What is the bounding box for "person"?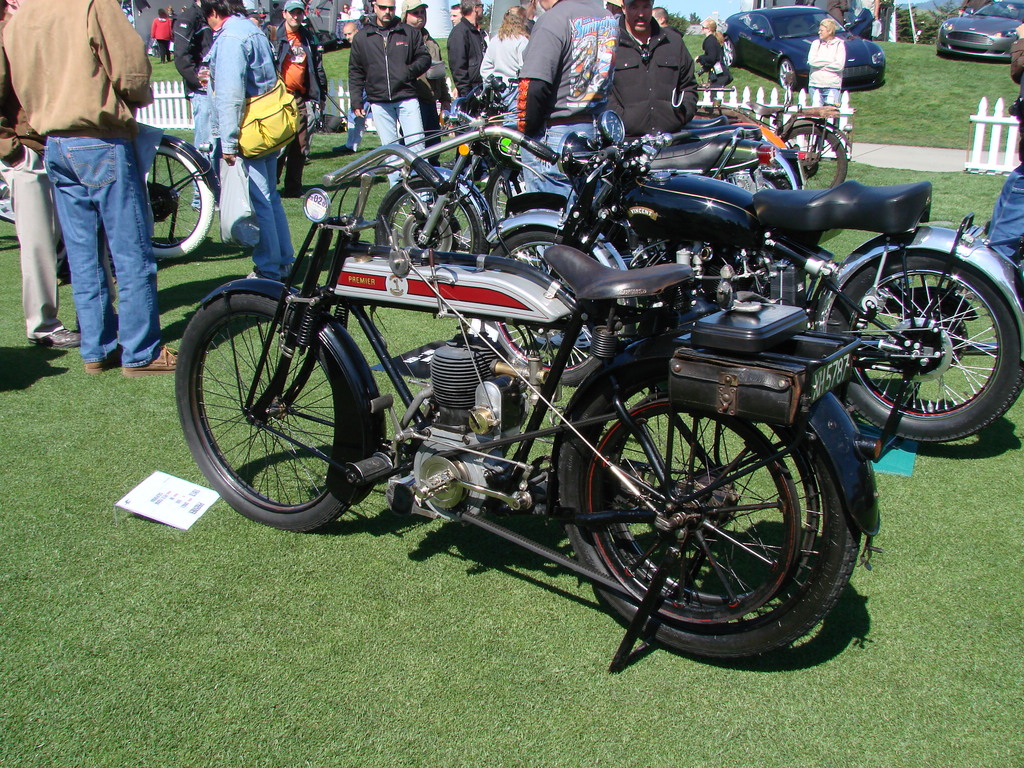
bbox=[0, 3, 189, 381].
